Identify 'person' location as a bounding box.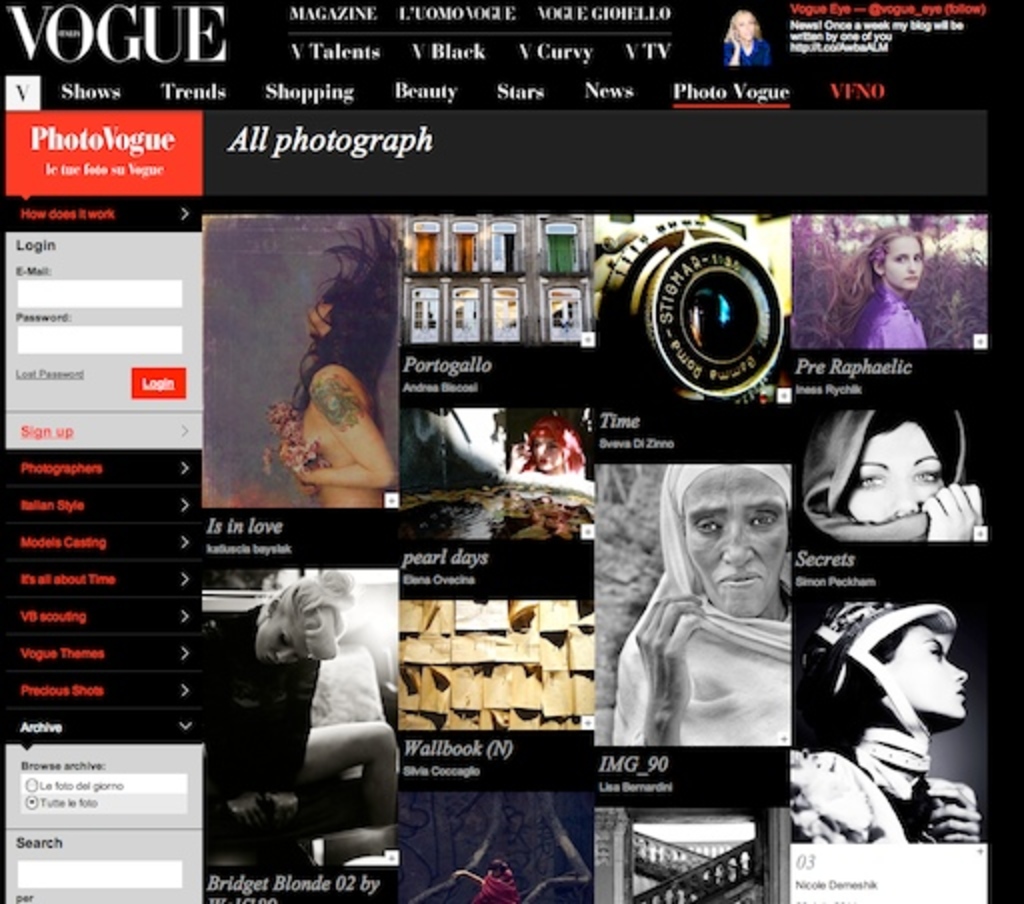
[x1=800, y1=402, x2=988, y2=538].
